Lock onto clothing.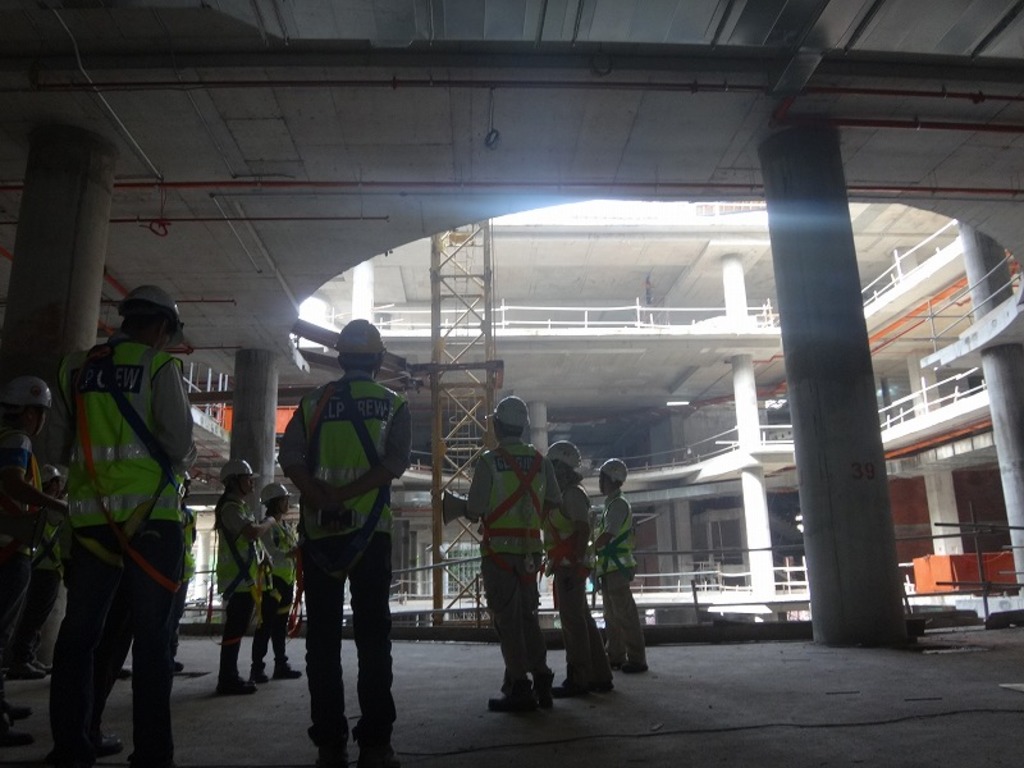
Locked: Rect(196, 485, 253, 692).
